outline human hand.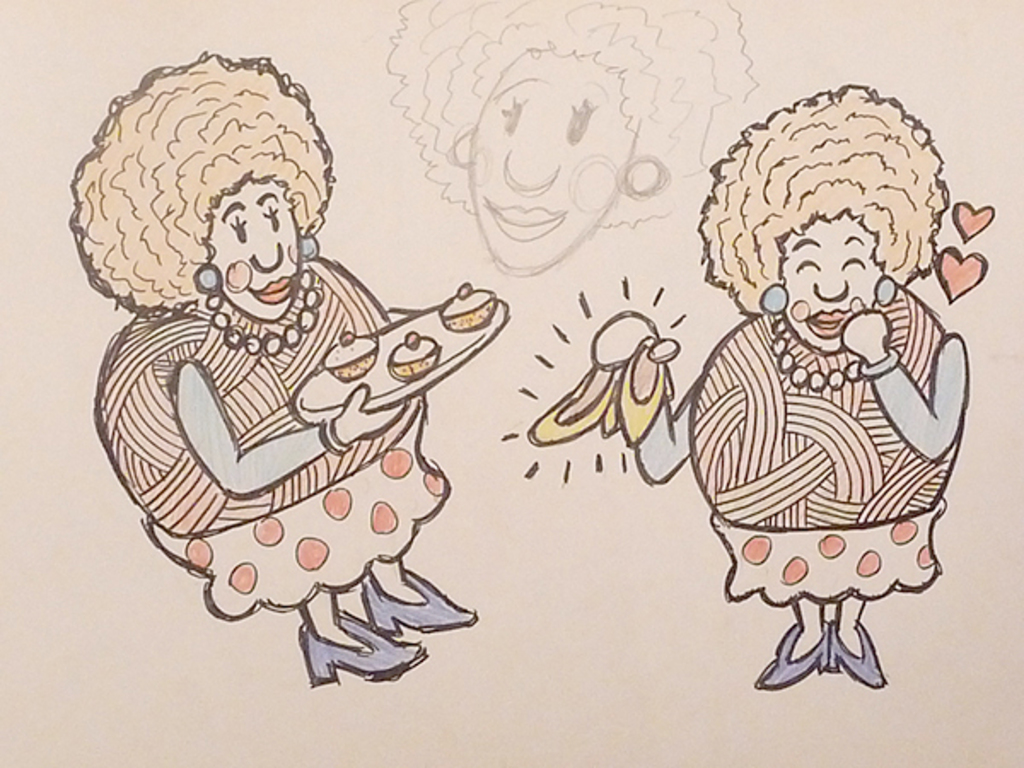
Outline: box(838, 307, 894, 364).
